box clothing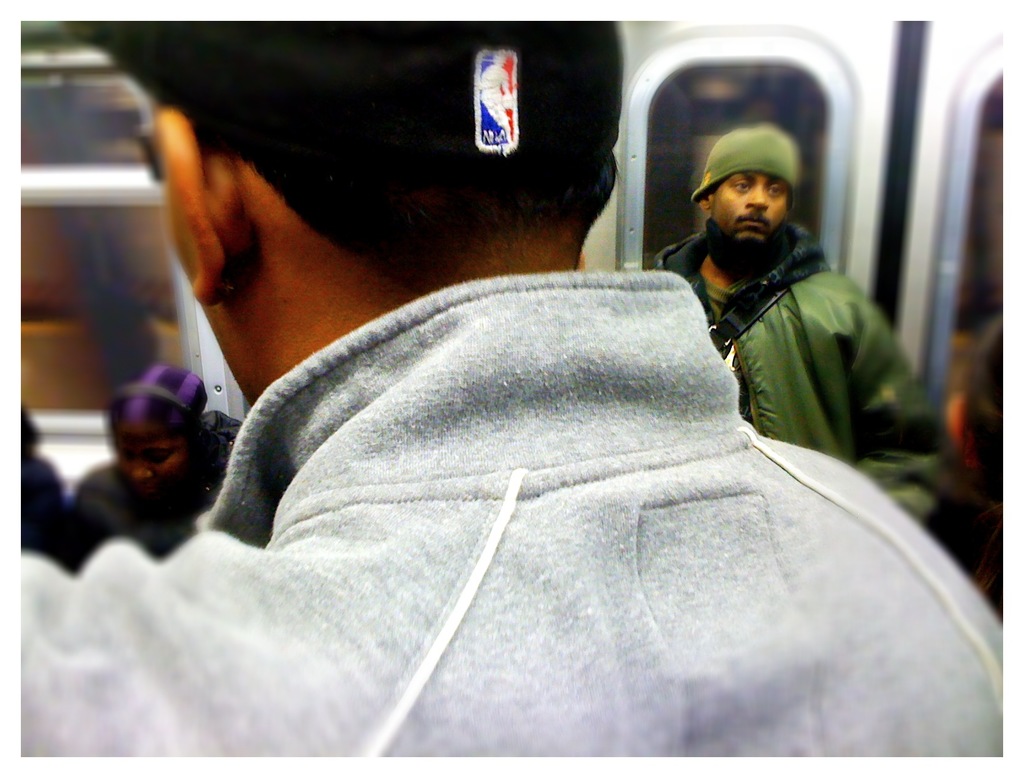
<region>631, 152, 926, 498</region>
